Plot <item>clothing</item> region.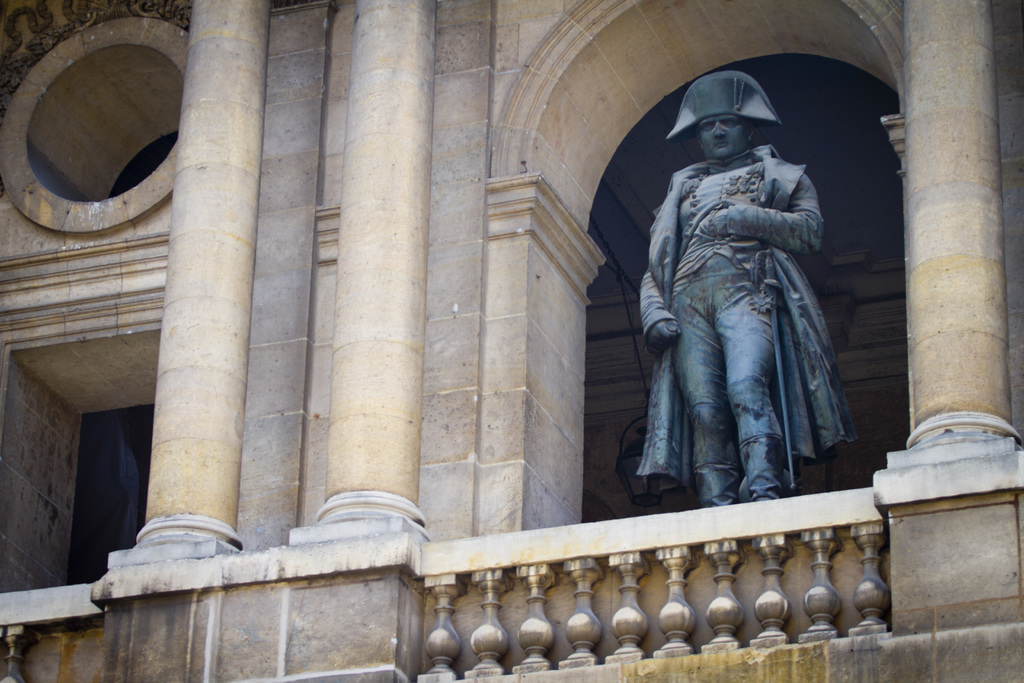
Plotted at <bbox>632, 119, 873, 513</bbox>.
